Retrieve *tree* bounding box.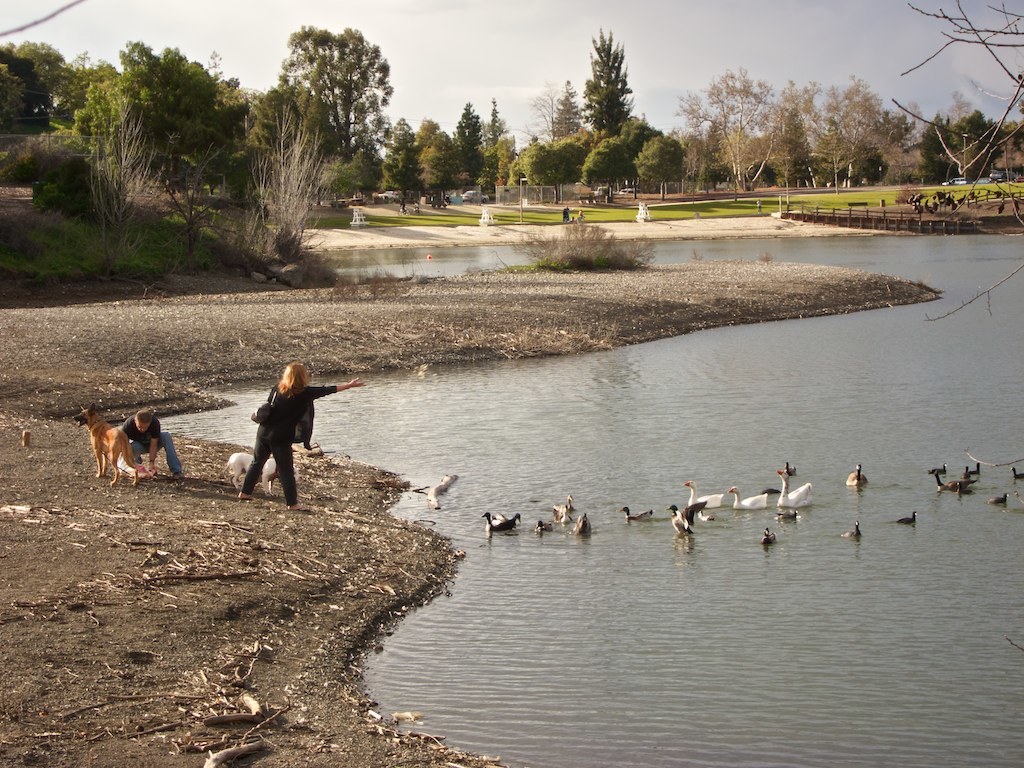
Bounding box: <box>452,97,489,195</box>.
